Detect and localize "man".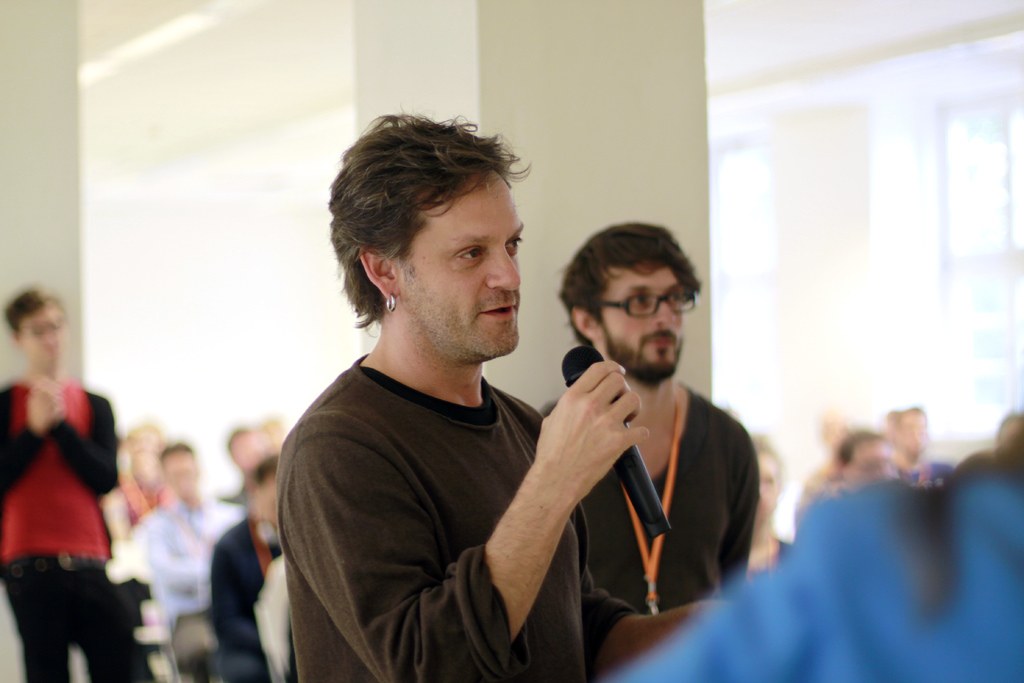
Localized at rect(261, 117, 742, 674).
